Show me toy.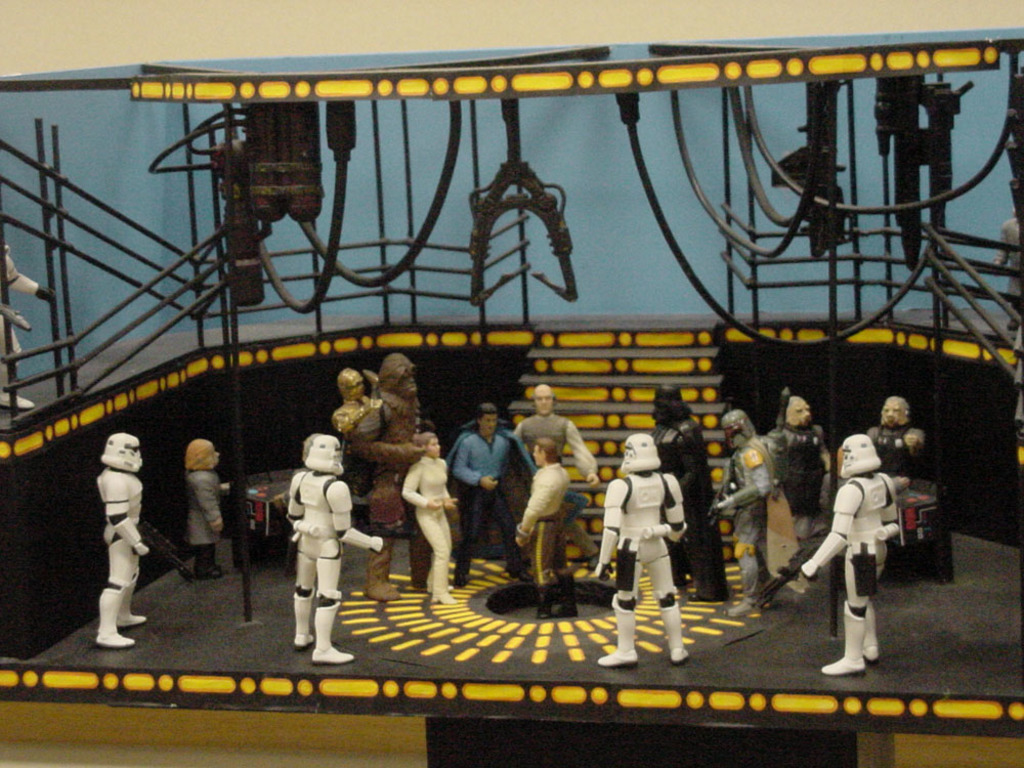
toy is here: l=179, t=434, r=226, b=580.
